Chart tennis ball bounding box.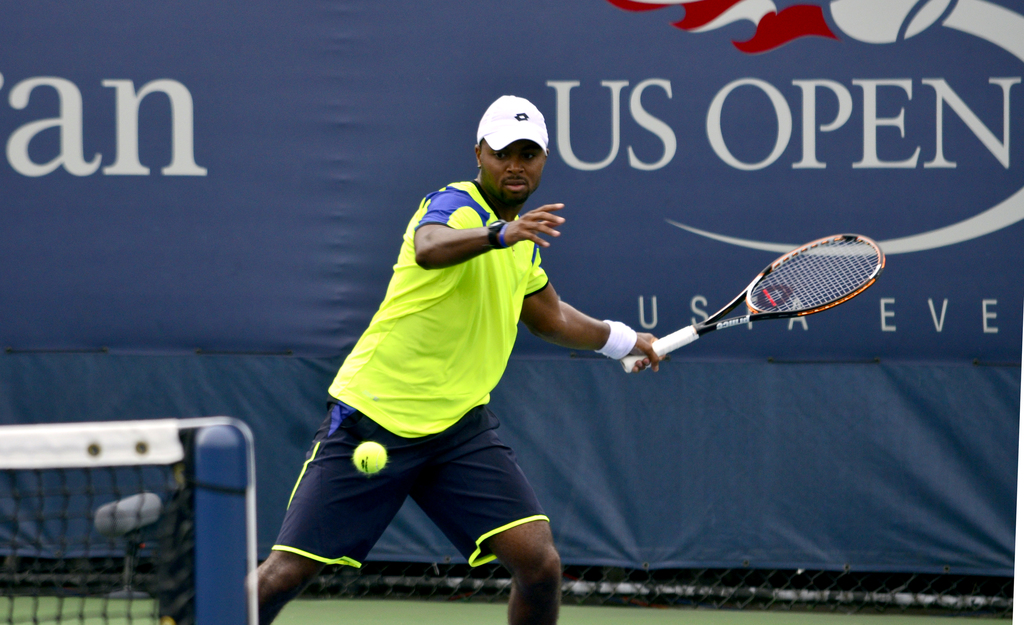
Charted: bbox(351, 440, 391, 480).
